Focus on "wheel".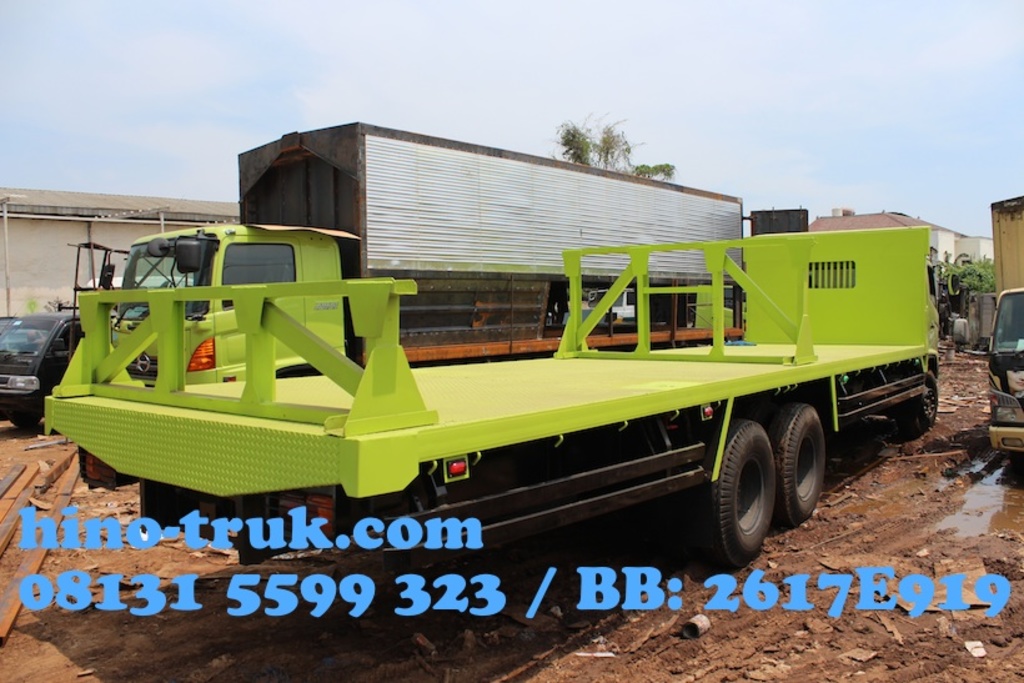
Focused at <box>766,405,837,532</box>.
